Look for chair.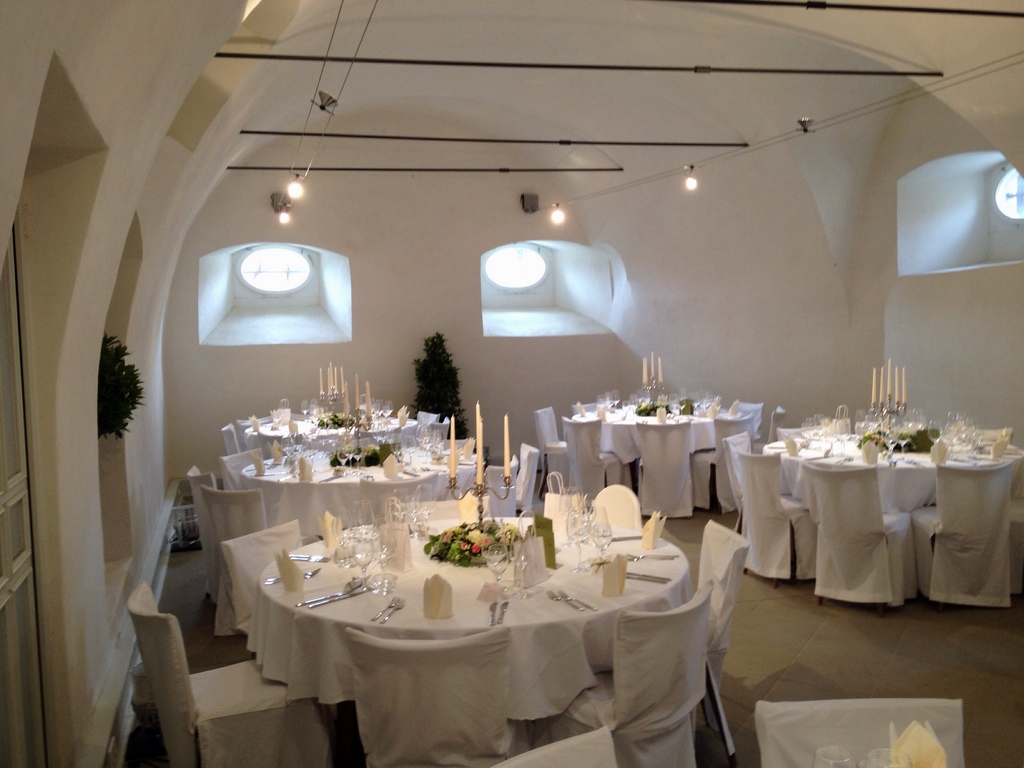
Found: [709,431,785,536].
